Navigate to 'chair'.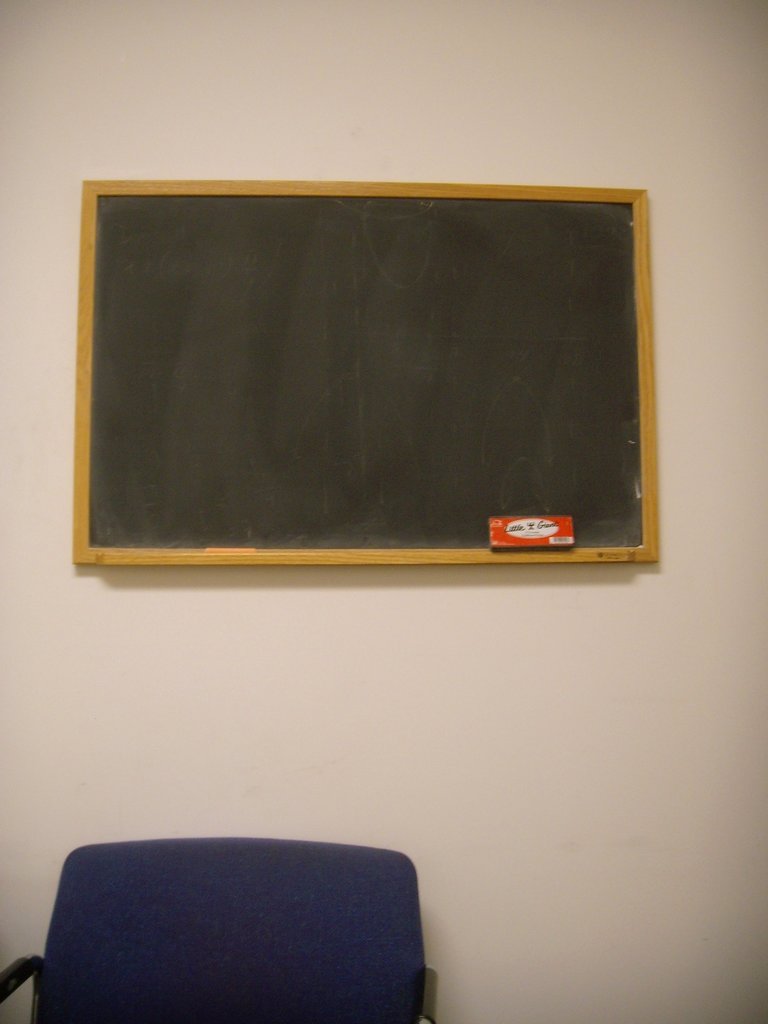
Navigation target: Rect(16, 834, 445, 1017).
